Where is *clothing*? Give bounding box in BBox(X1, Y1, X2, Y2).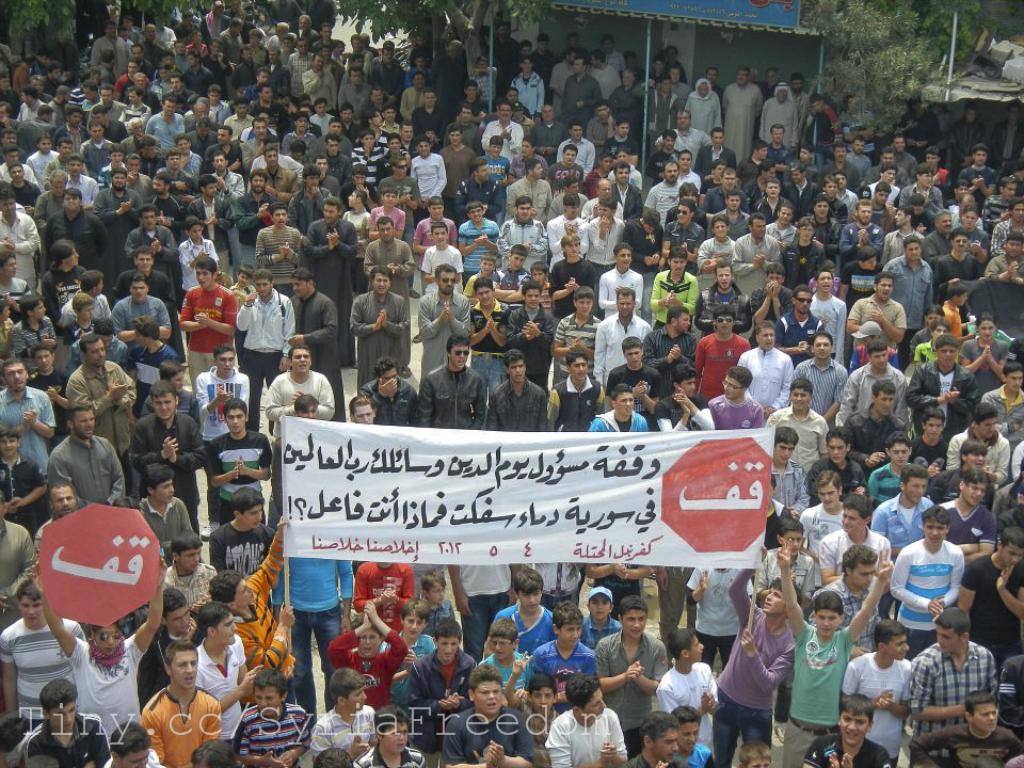
BBox(151, 195, 187, 223).
